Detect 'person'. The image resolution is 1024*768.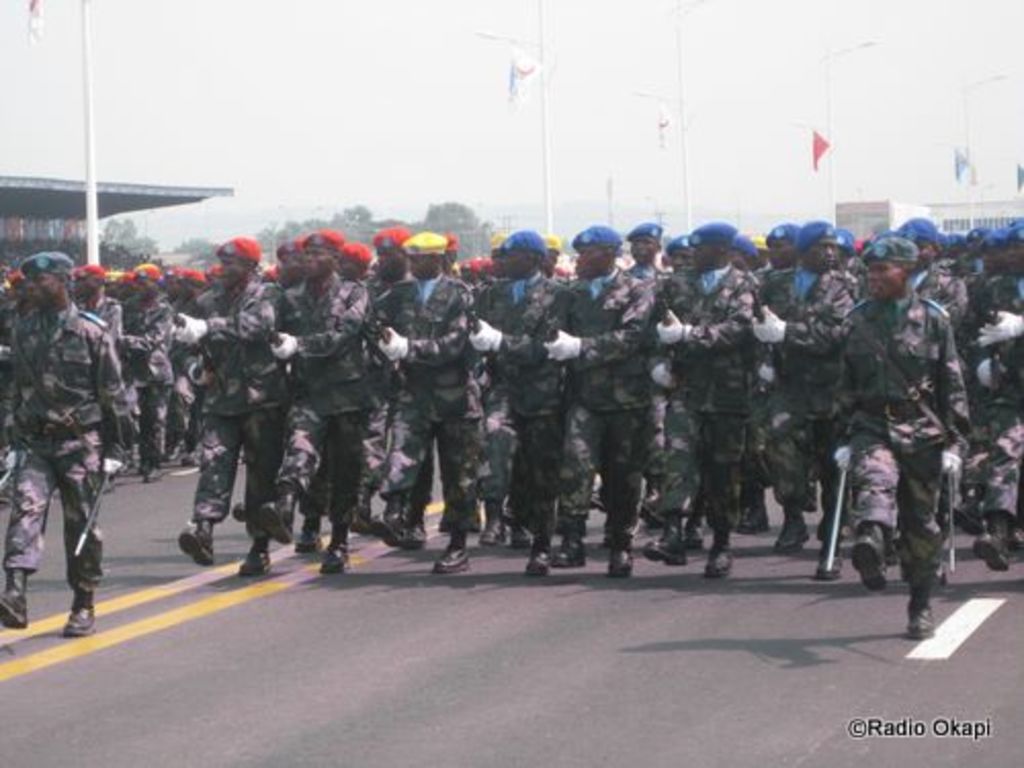
region(0, 244, 129, 645).
